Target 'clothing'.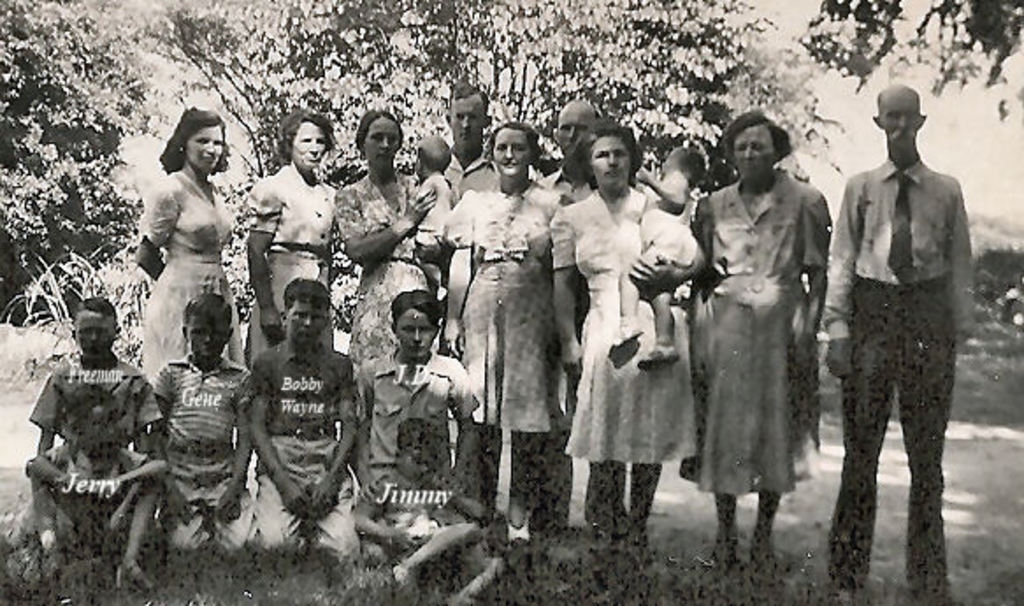
Target region: 552 193 699 473.
